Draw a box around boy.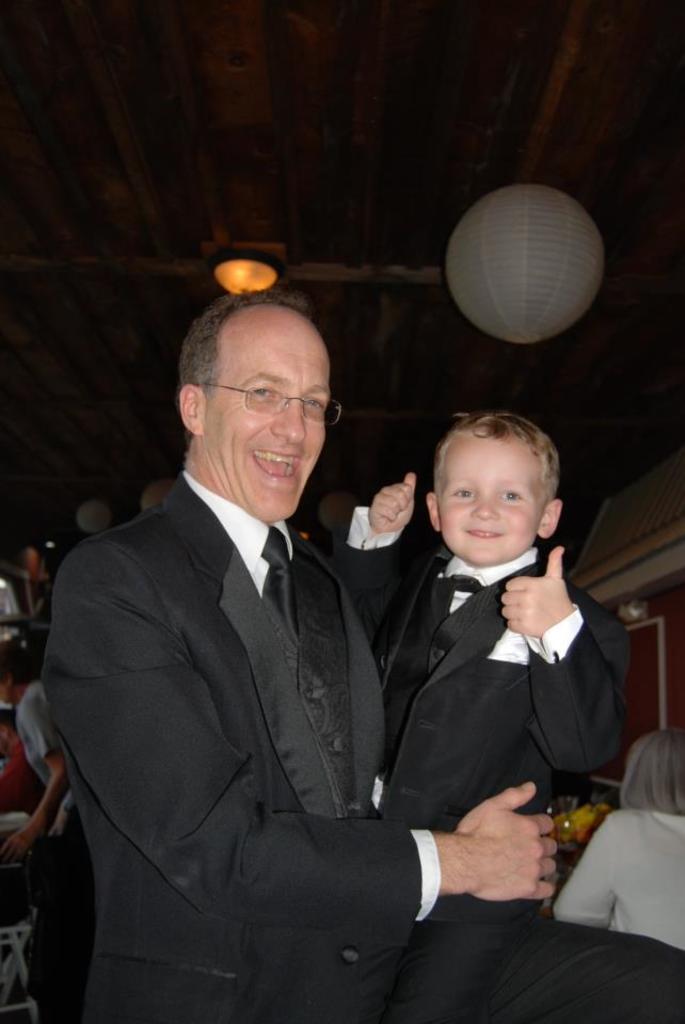
340 413 633 1023.
